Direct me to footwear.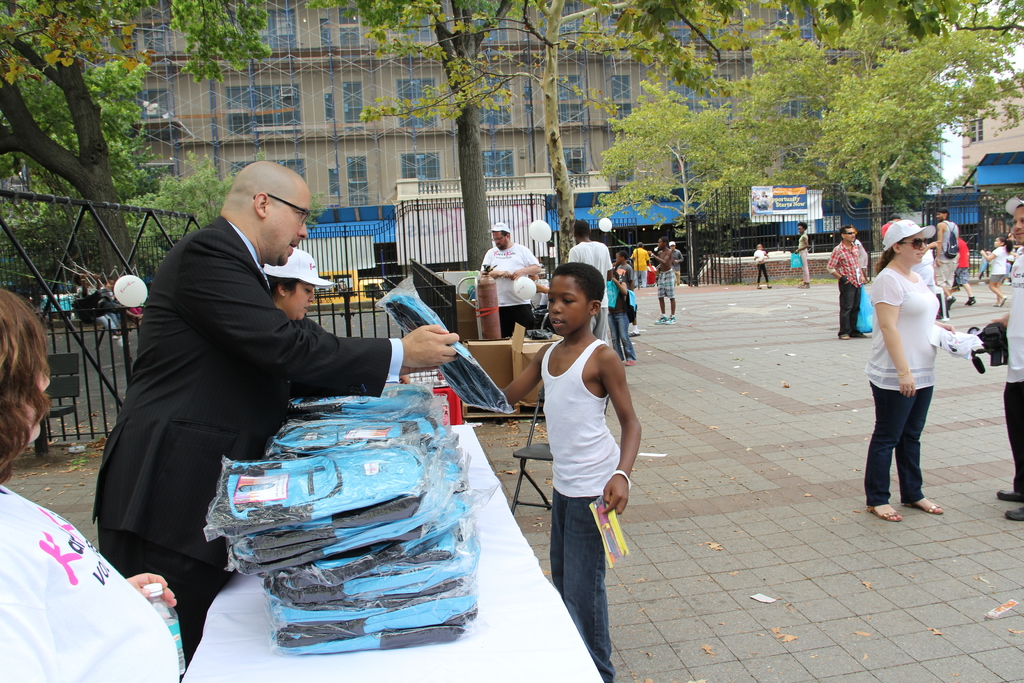
Direction: locate(904, 495, 943, 514).
